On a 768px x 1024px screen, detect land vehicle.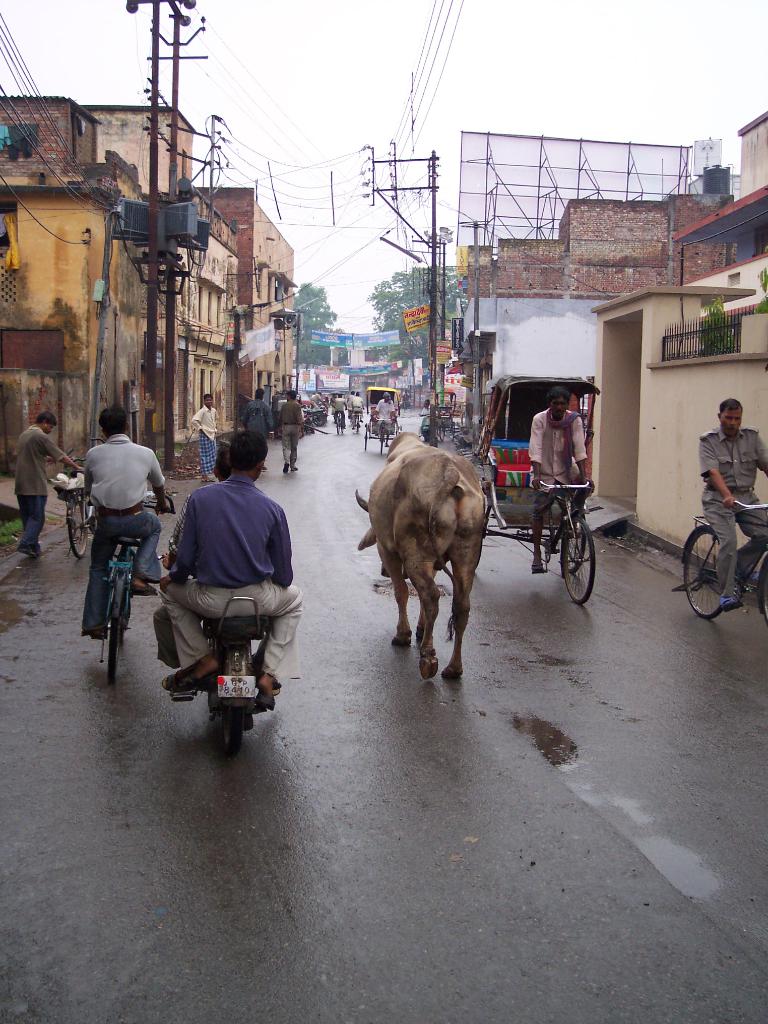
rect(57, 435, 104, 561).
